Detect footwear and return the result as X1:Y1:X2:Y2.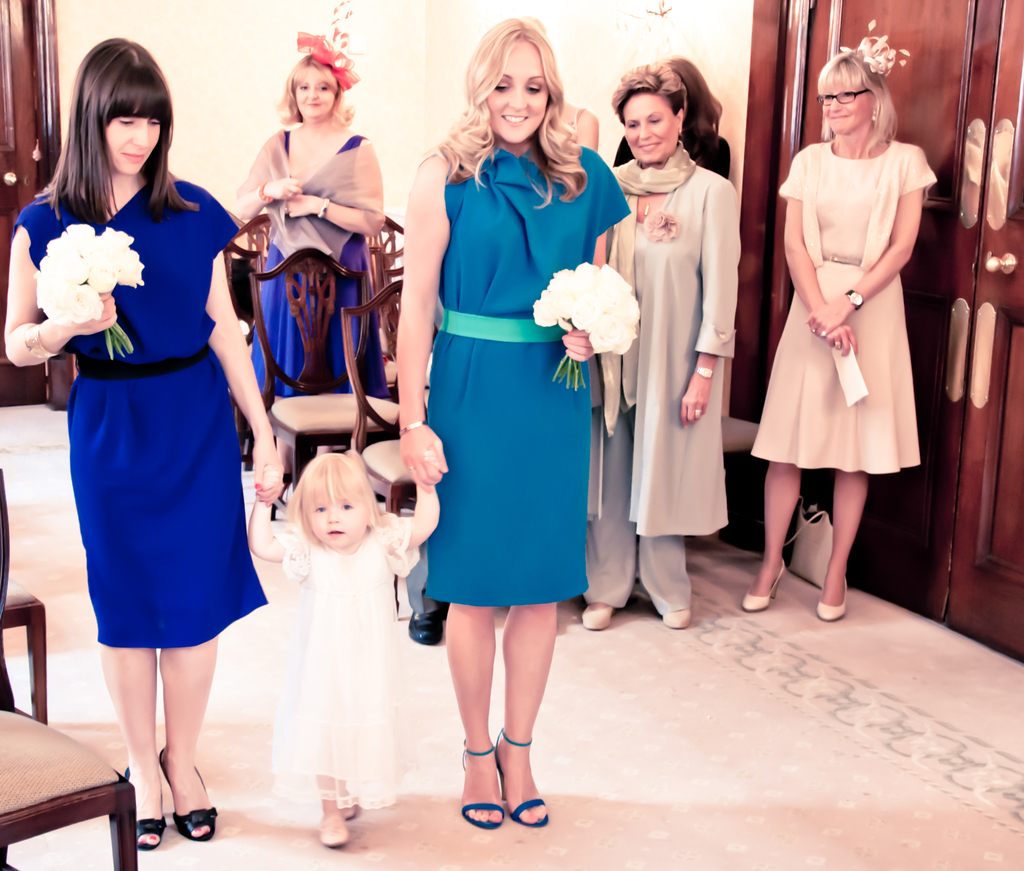
161:744:218:837.
